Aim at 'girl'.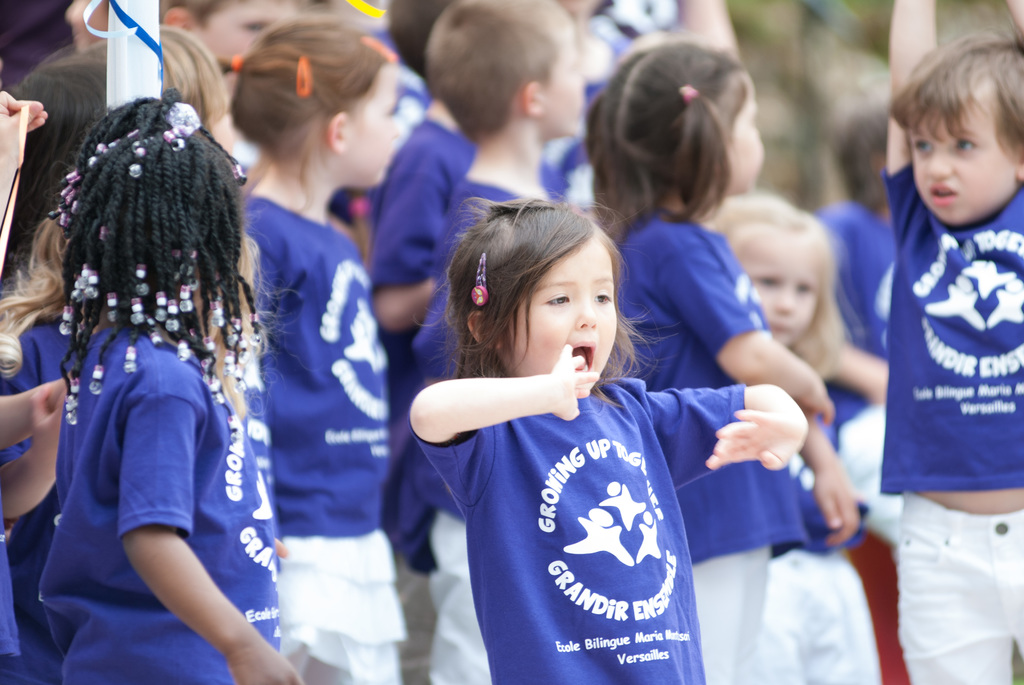
Aimed at (x1=705, y1=191, x2=881, y2=684).
